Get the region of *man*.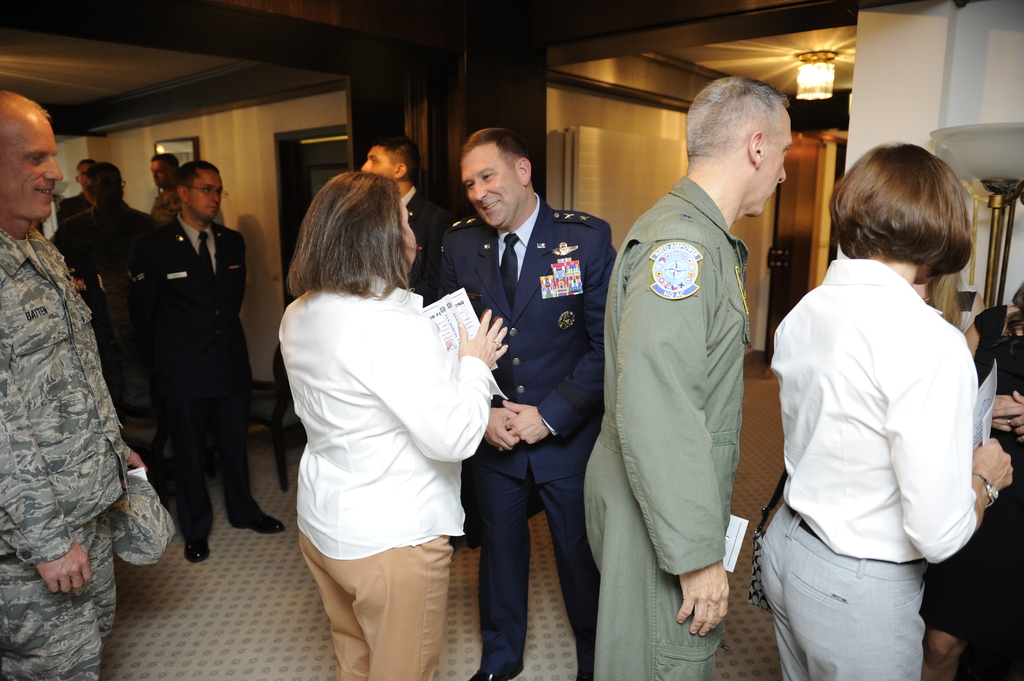
<region>58, 159, 94, 231</region>.
